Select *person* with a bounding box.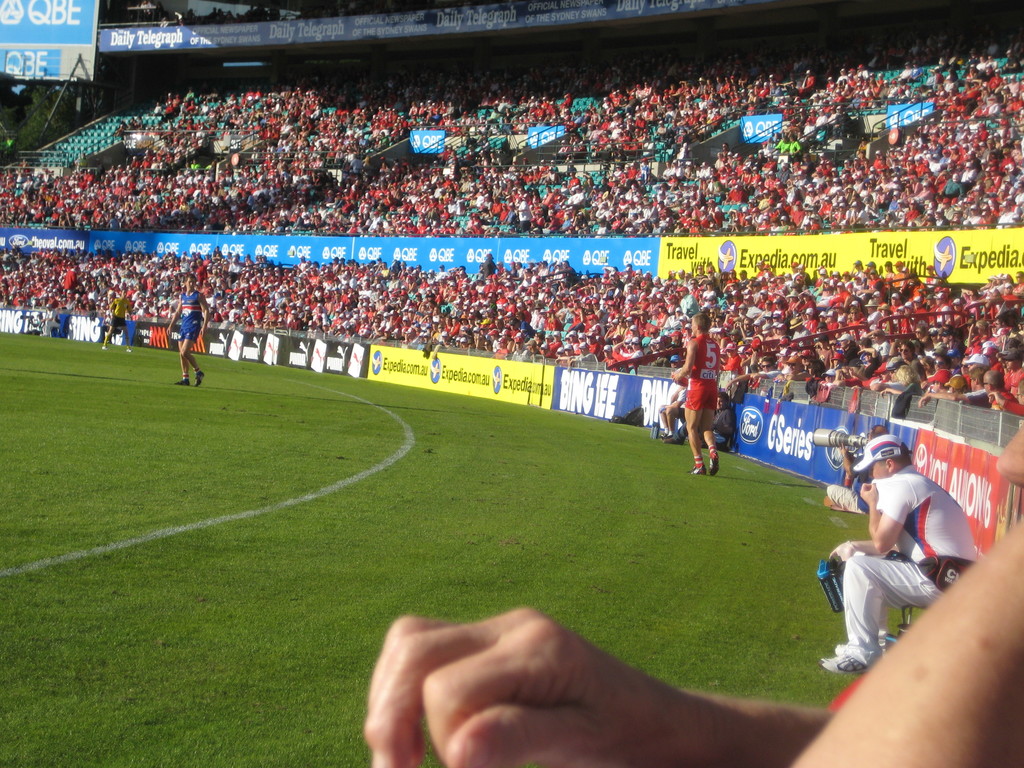
x1=360 y1=423 x2=1023 y2=767.
